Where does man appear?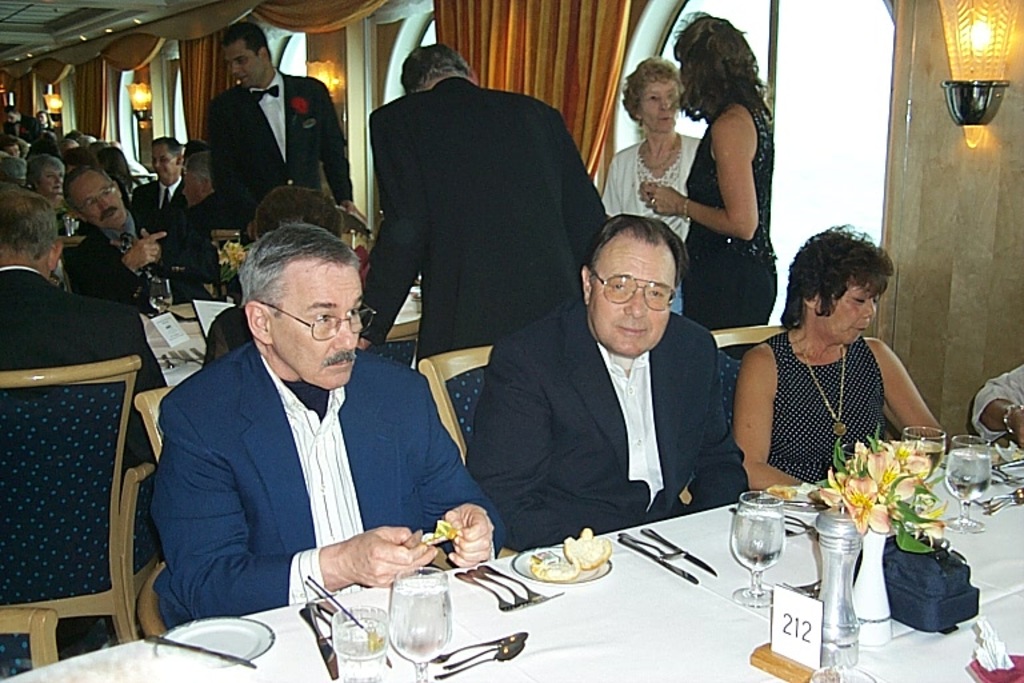
Appears at crop(357, 43, 616, 375).
